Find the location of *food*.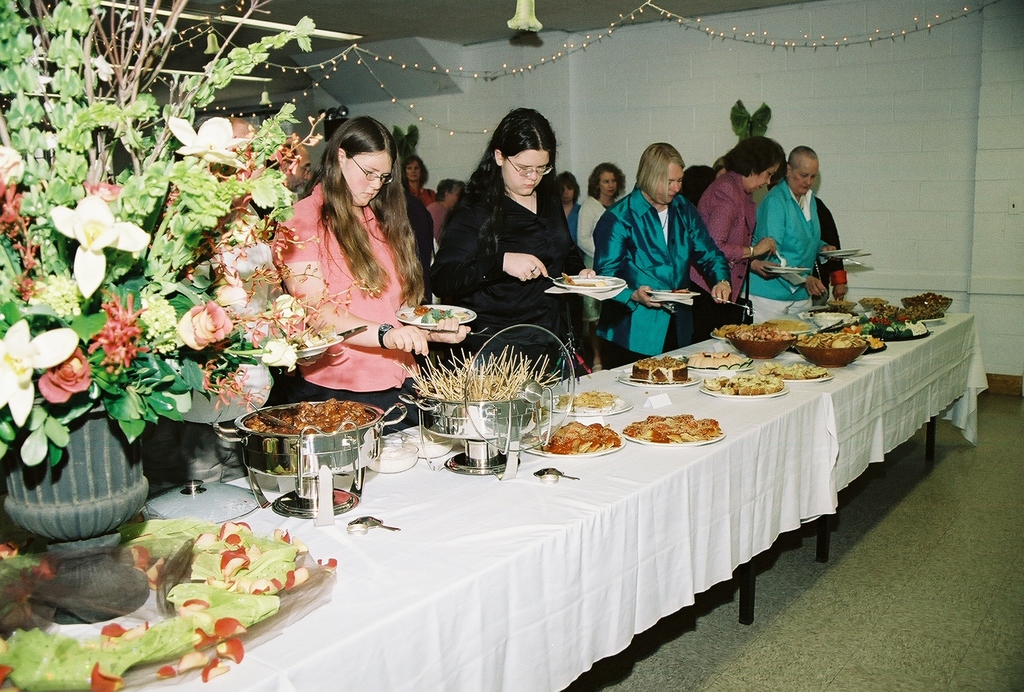
Location: <box>249,405,374,449</box>.
